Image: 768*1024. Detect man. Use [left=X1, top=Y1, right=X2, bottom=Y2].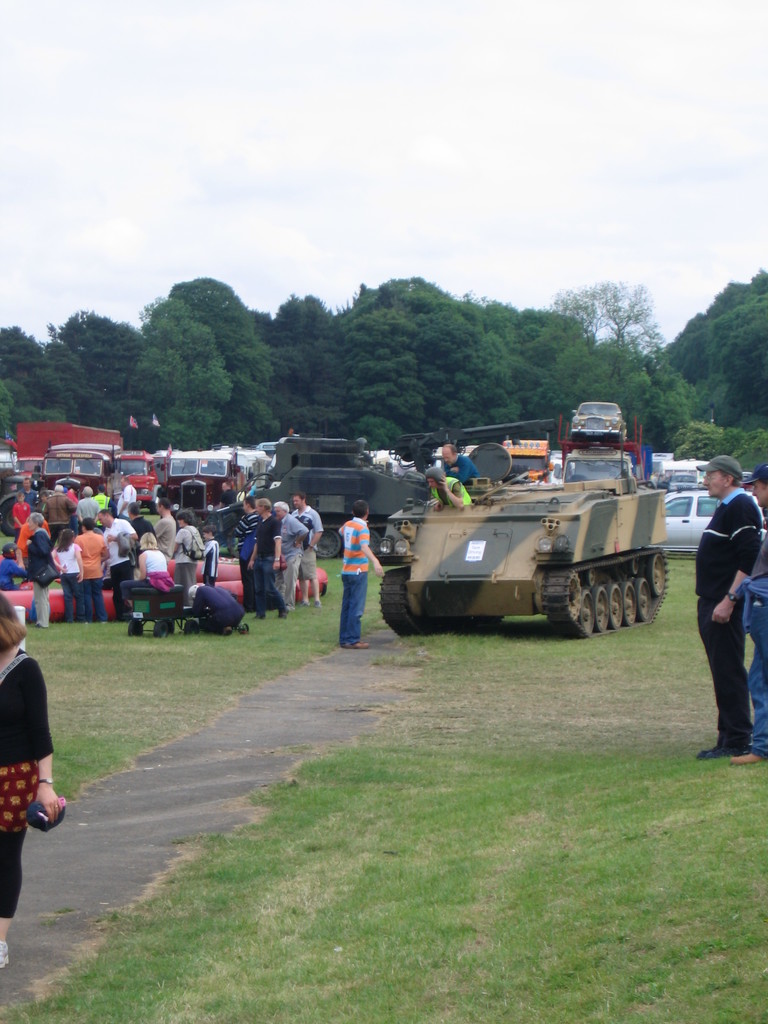
[left=442, top=444, right=479, bottom=486].
